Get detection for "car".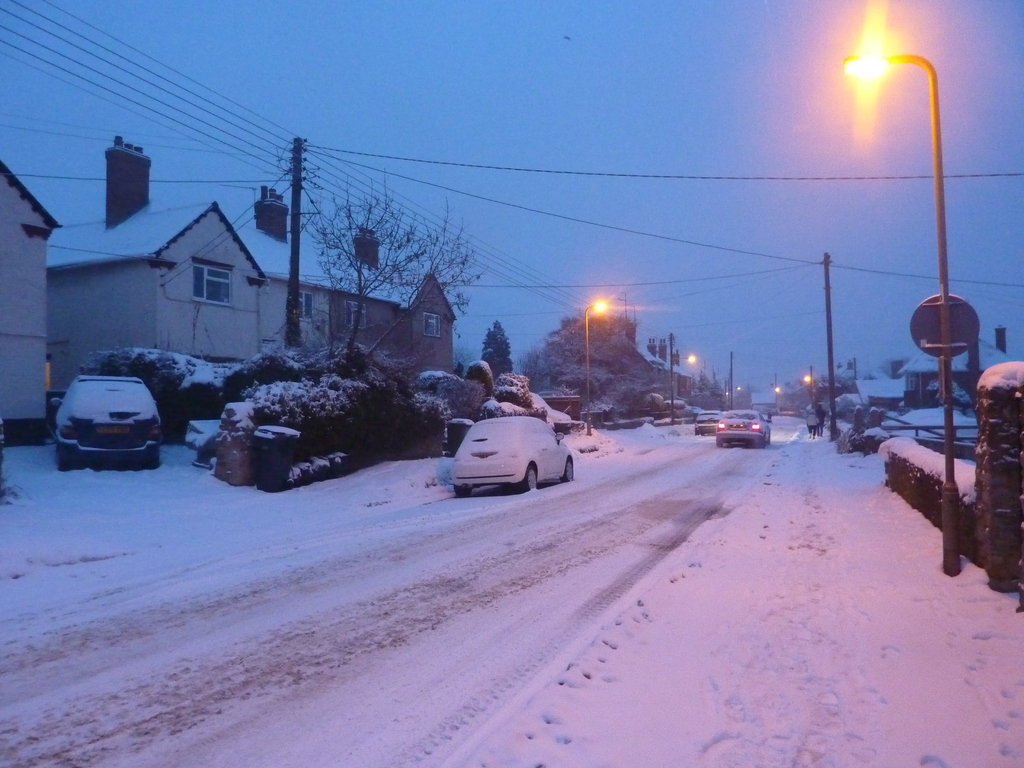
Detection: bbox=[692, 410, 723, 435].
